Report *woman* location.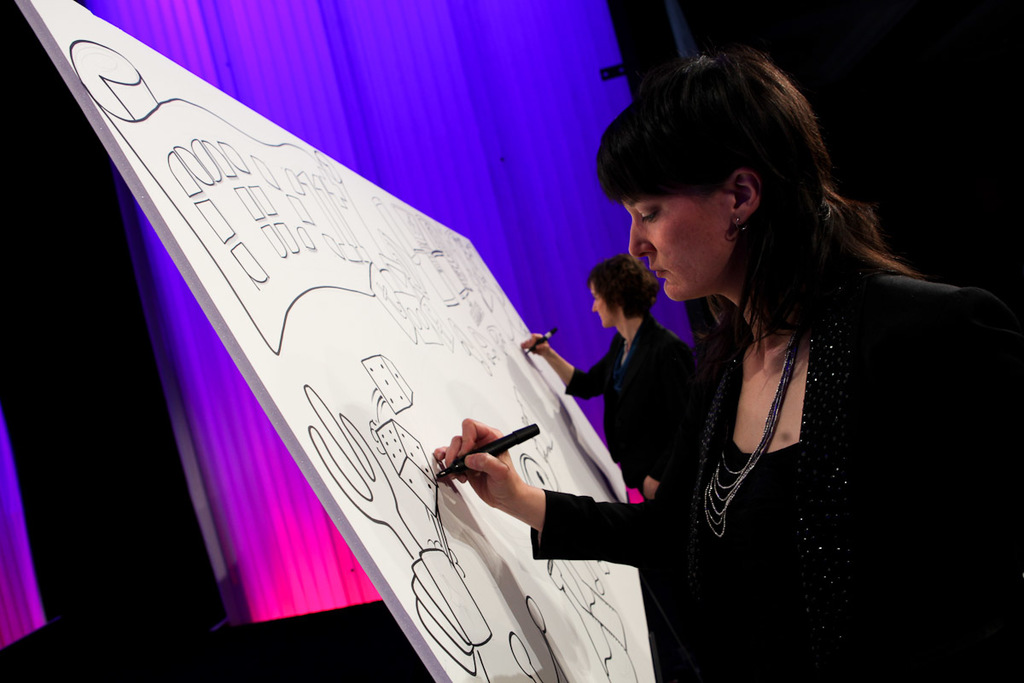
Report: detection(514, 248, 716, 491).
